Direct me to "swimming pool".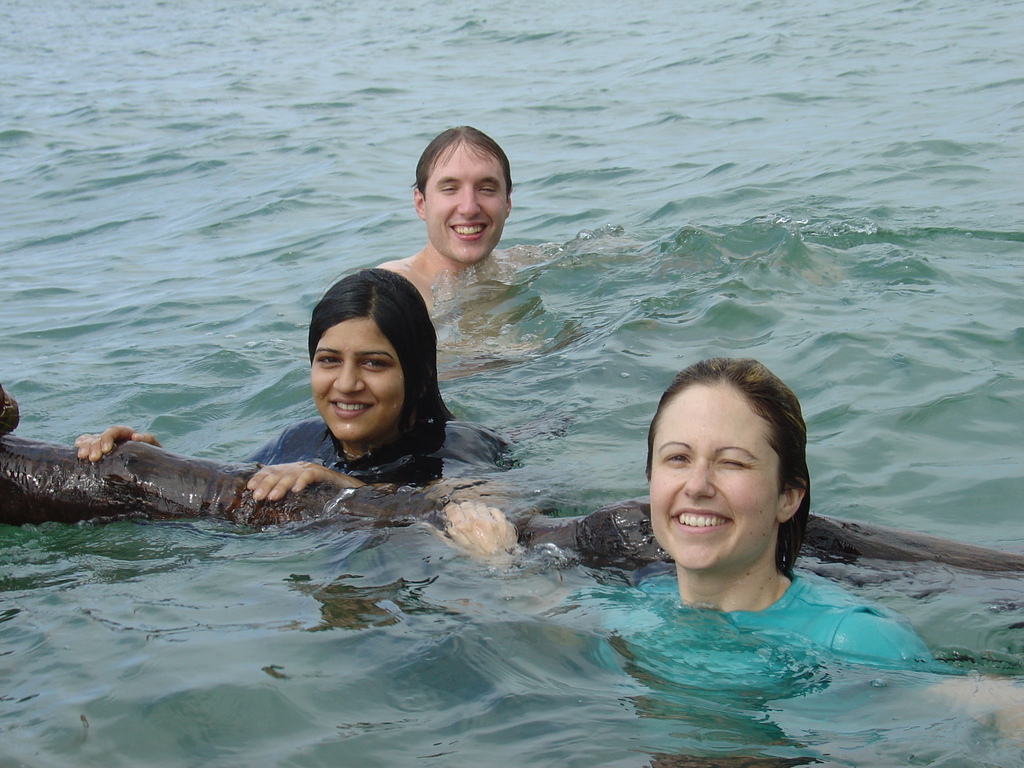
Direction: locate(0, 0, 1023, 767).
